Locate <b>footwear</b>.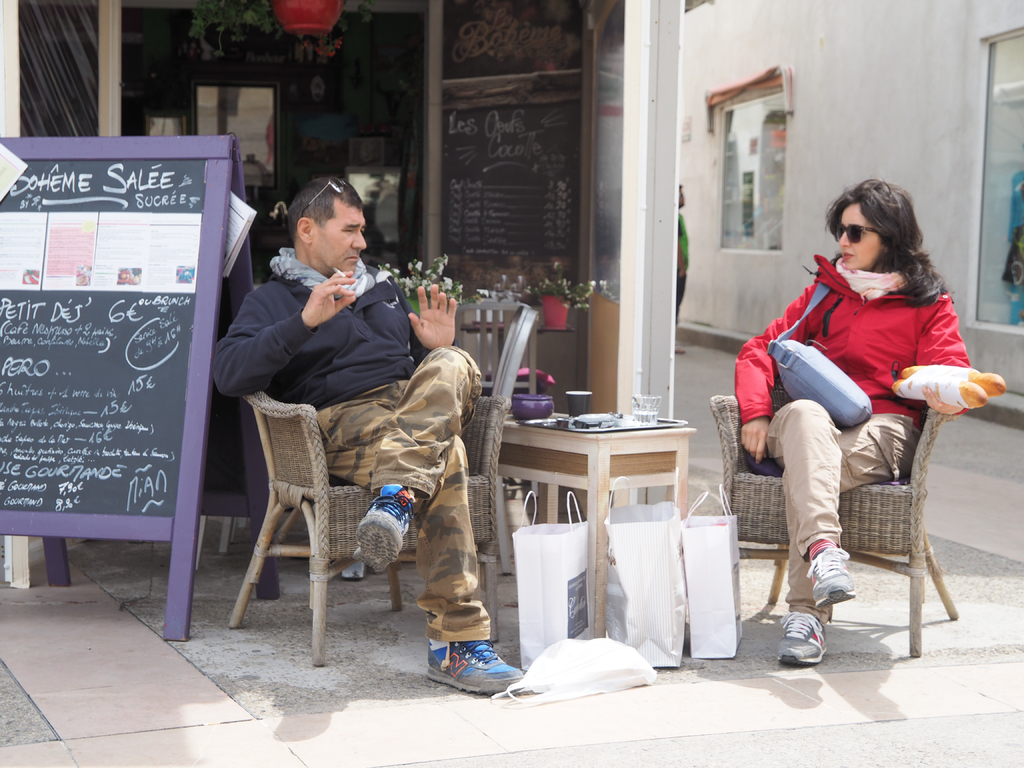
Bounding box: (left=425, top=637, right=525, bottom=696).
